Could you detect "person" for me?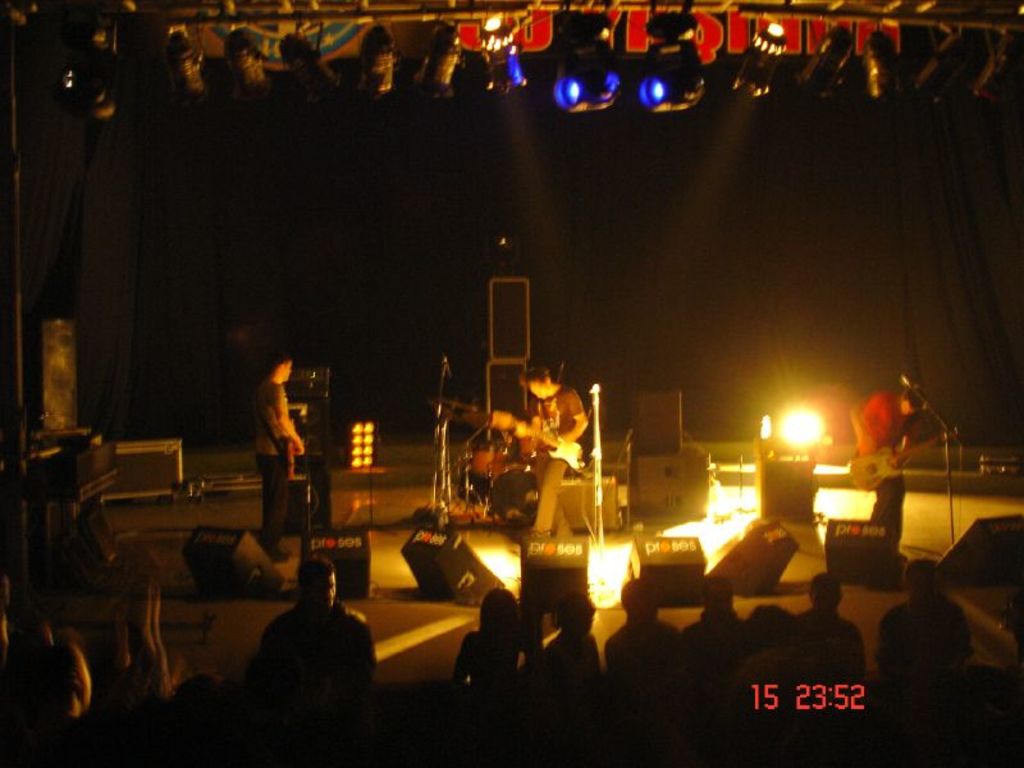
Detection result: bbox=[517, 362, 585, 543].
